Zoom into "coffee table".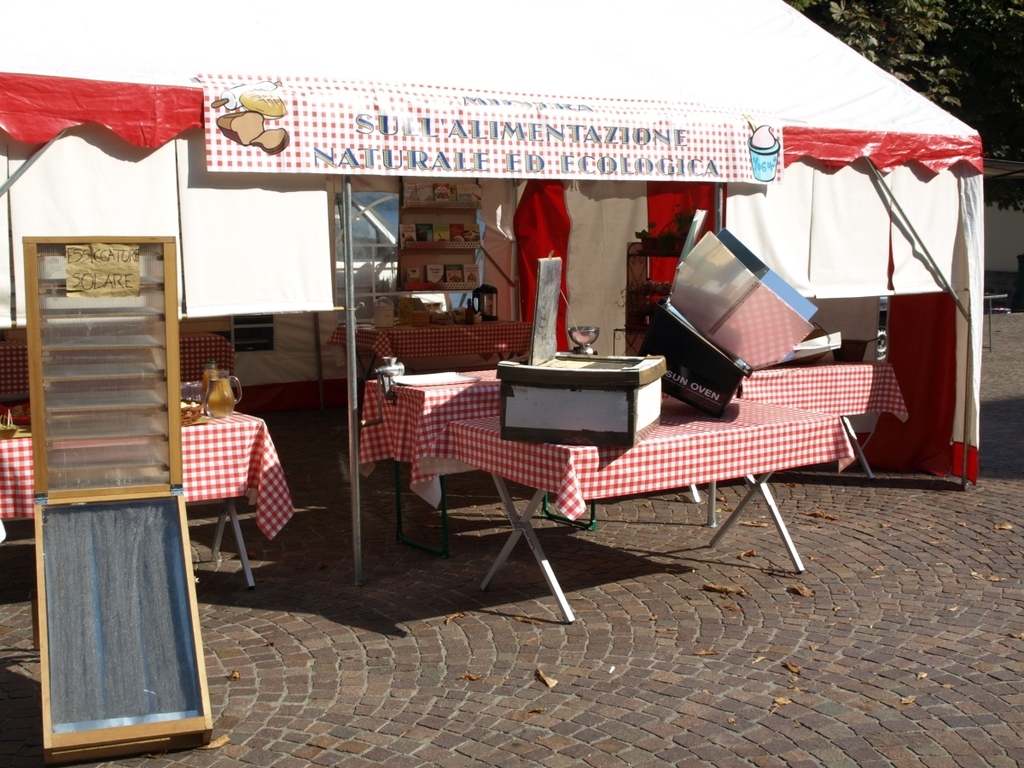
Zoom target: 327:305:536:381.
